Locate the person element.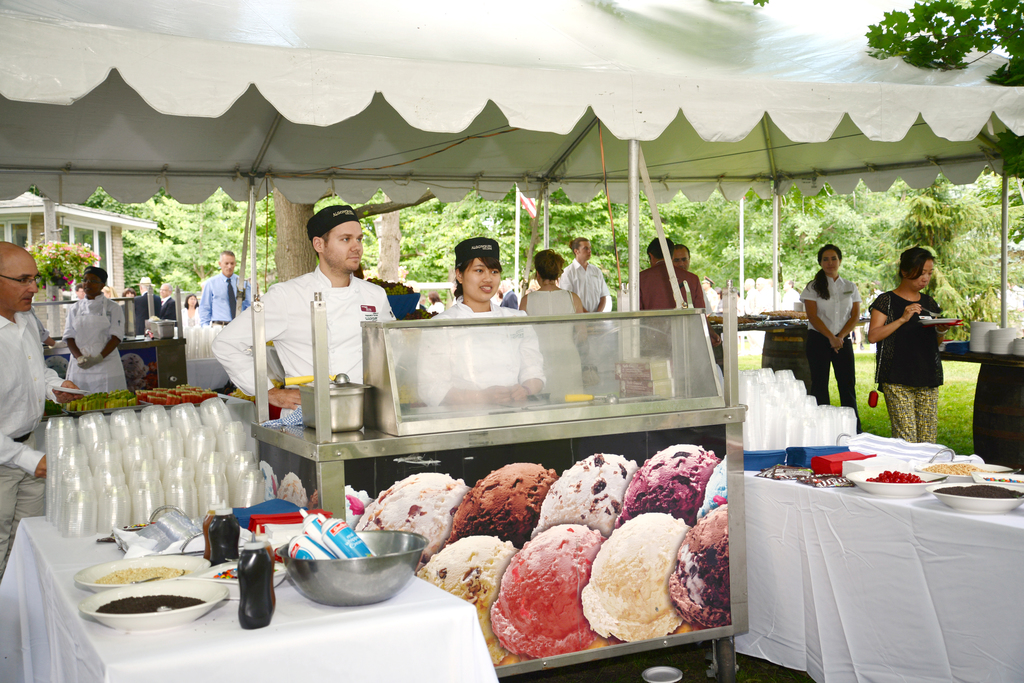
Element bbox: box(743, 275, 757, 316).
